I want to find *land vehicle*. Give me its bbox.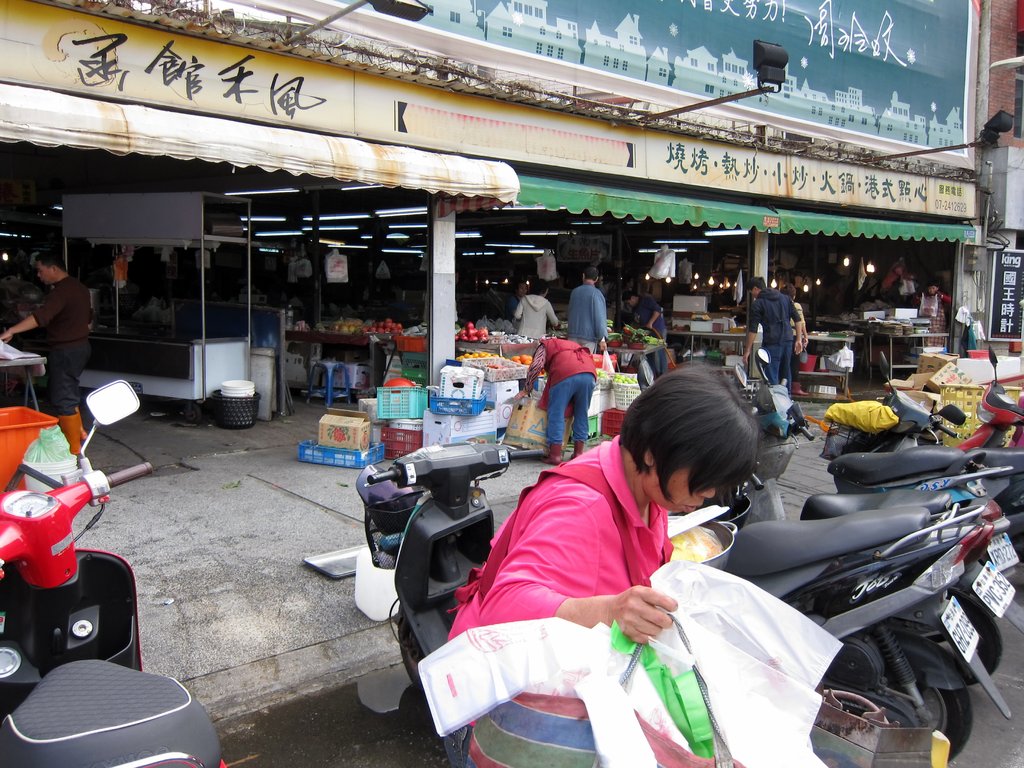
crop(0, 380, 225, 767).
